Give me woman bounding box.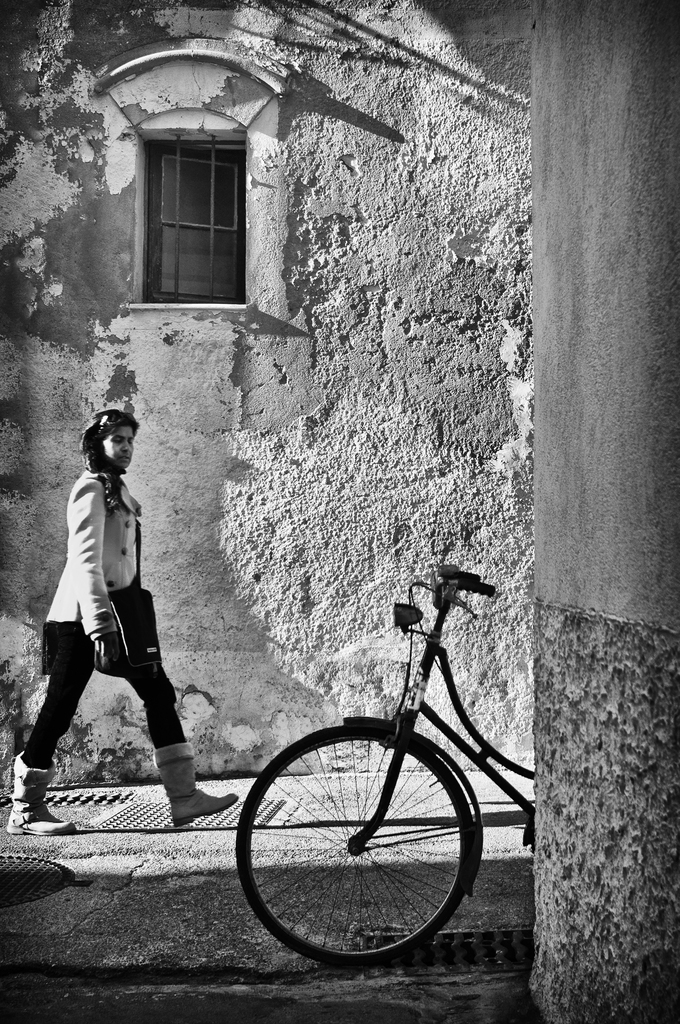
bbox=(23, 399, 200, 842).
